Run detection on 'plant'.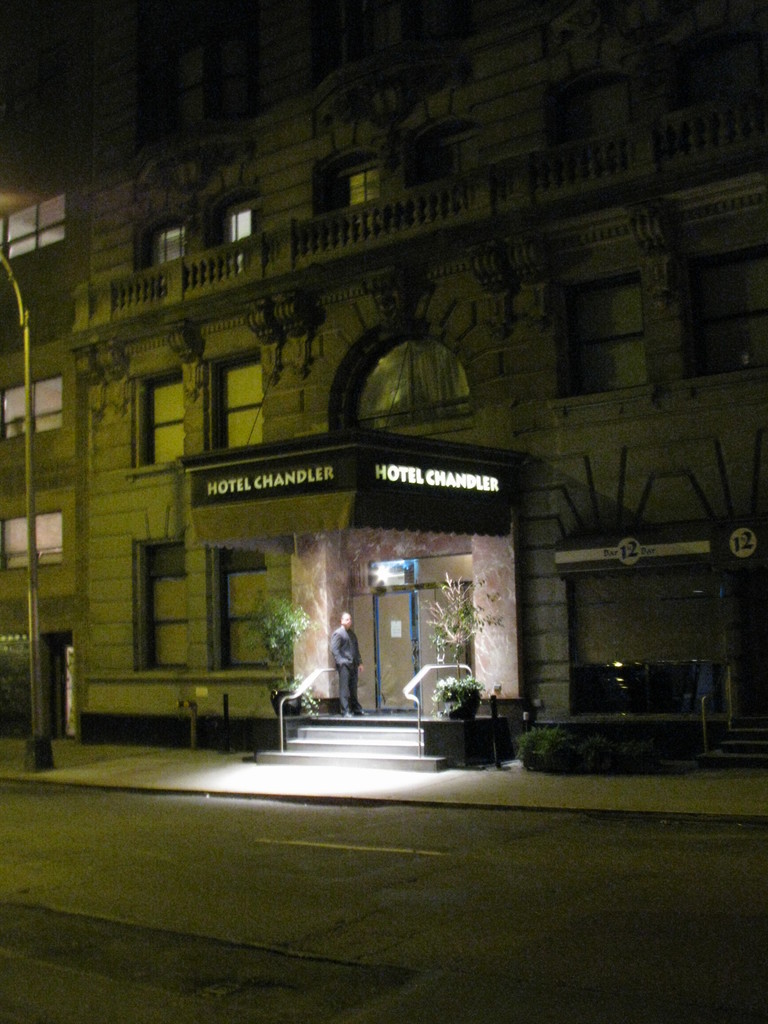
Result: 244/593/304/723.
